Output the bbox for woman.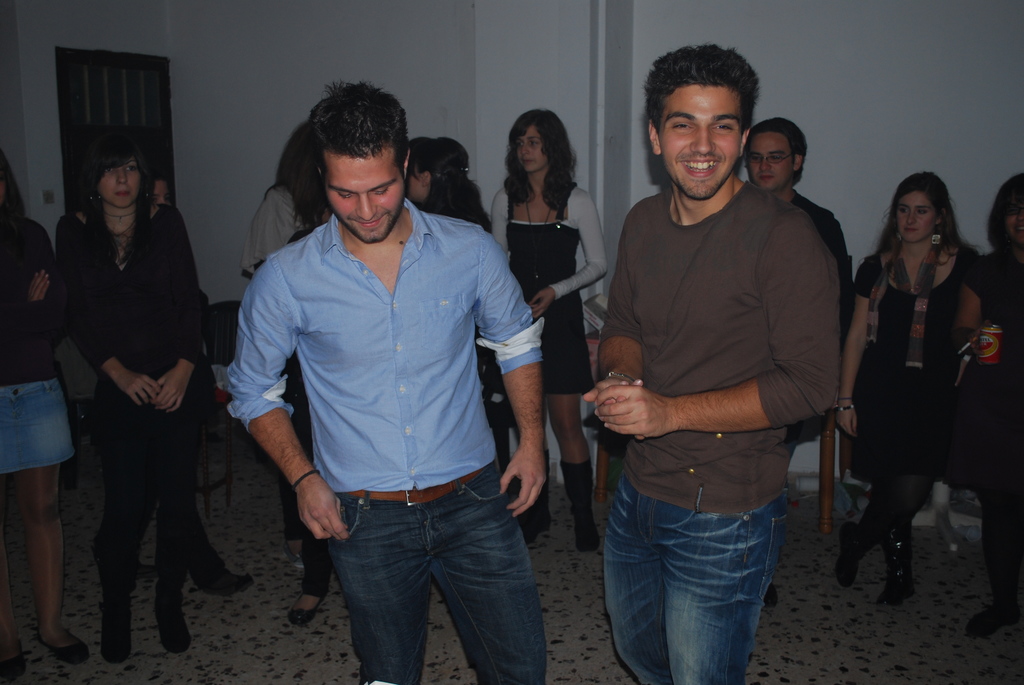
<box>240,112,334,623</box>.
